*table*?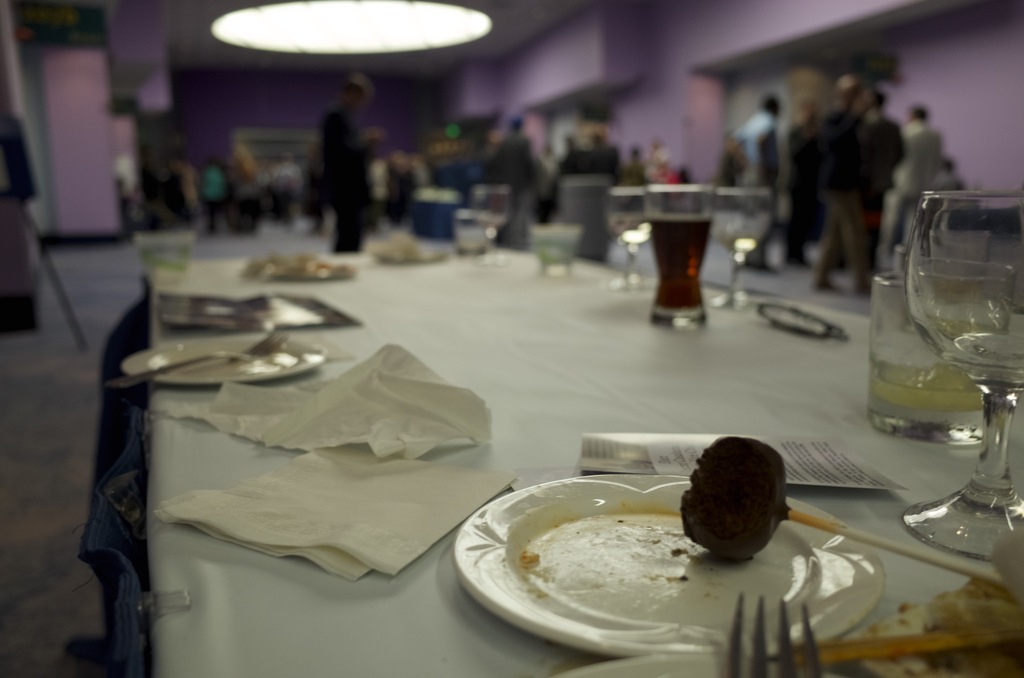
left=99, top=254, right=931, bottom=677
